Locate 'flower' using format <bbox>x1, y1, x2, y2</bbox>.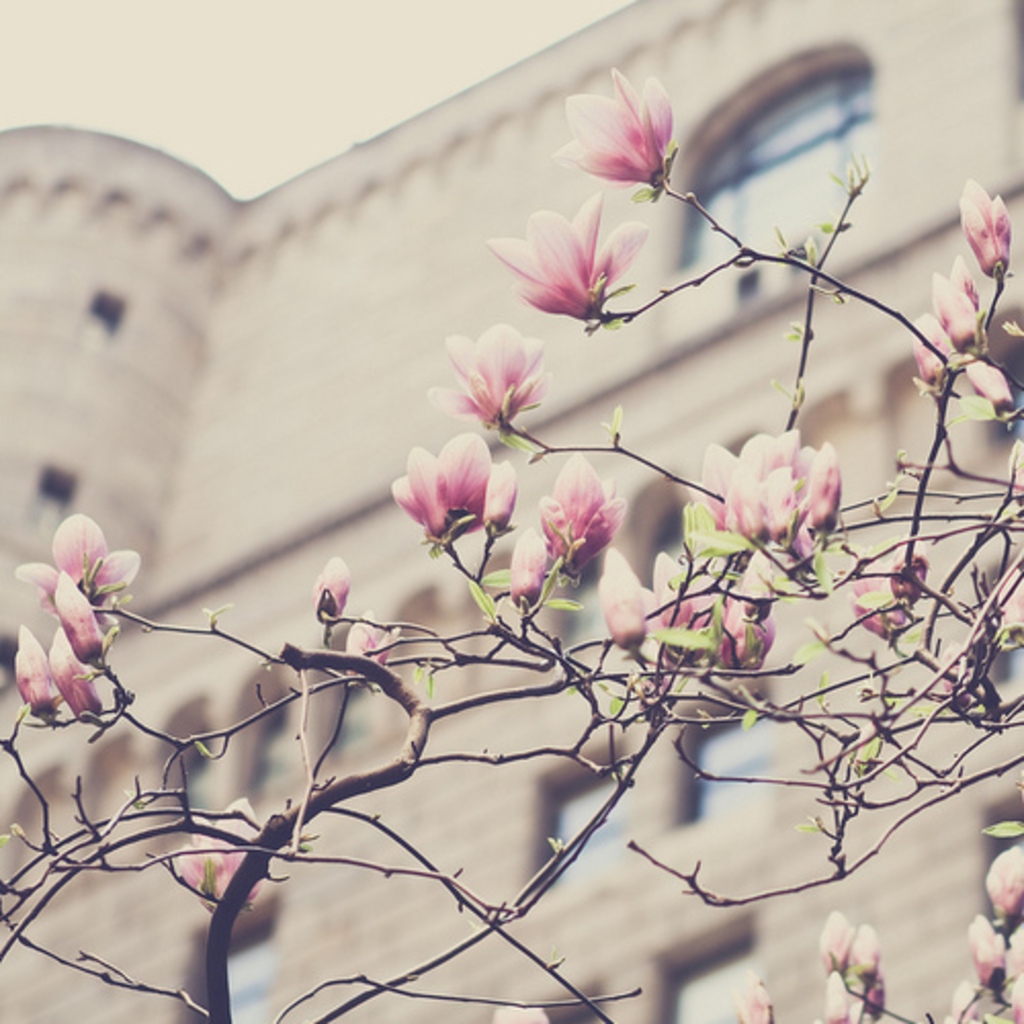
<bbox>647, 555, 721, 643</bbox>.
